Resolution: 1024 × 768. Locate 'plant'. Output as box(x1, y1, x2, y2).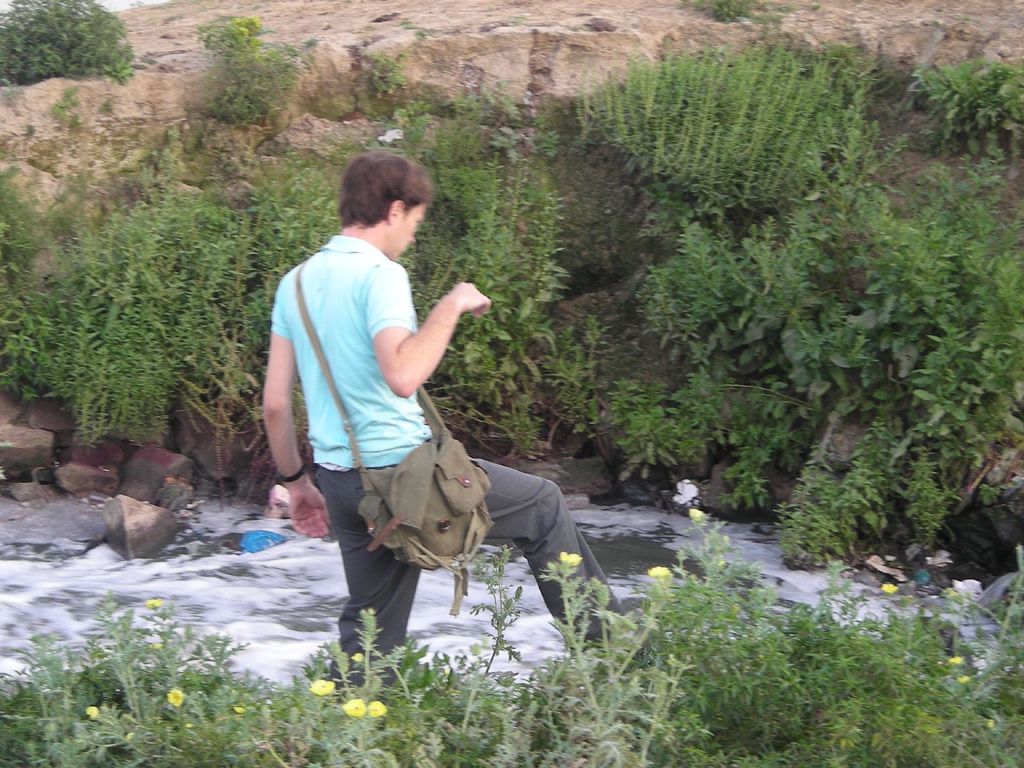
box(484, 113, 530, 164).
